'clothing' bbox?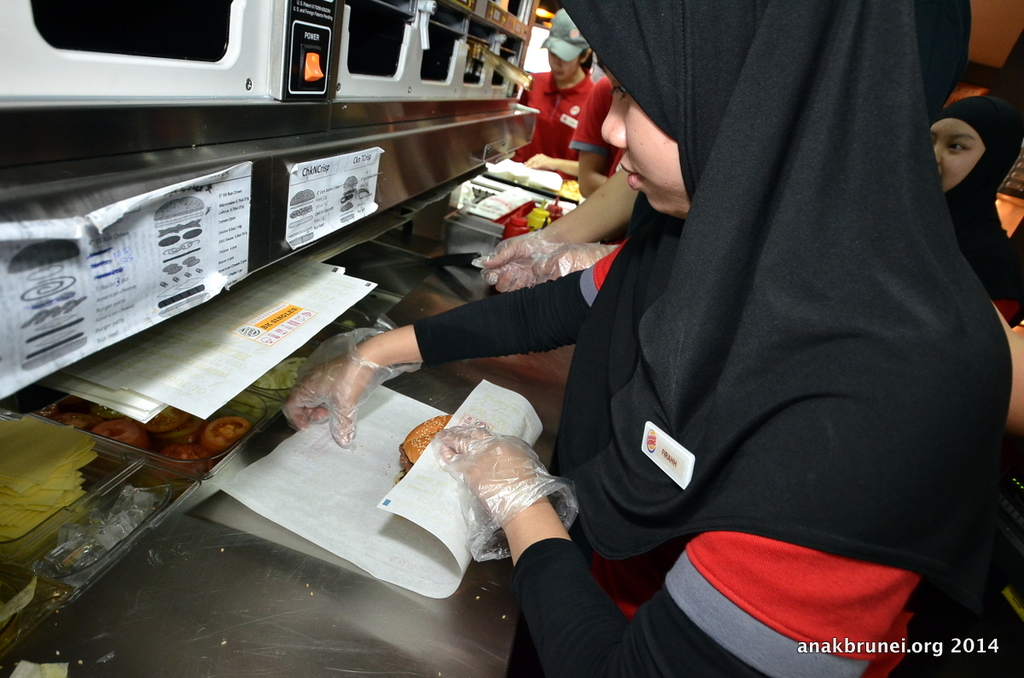
<bbox>571, 235, 916, 677</bbox>
